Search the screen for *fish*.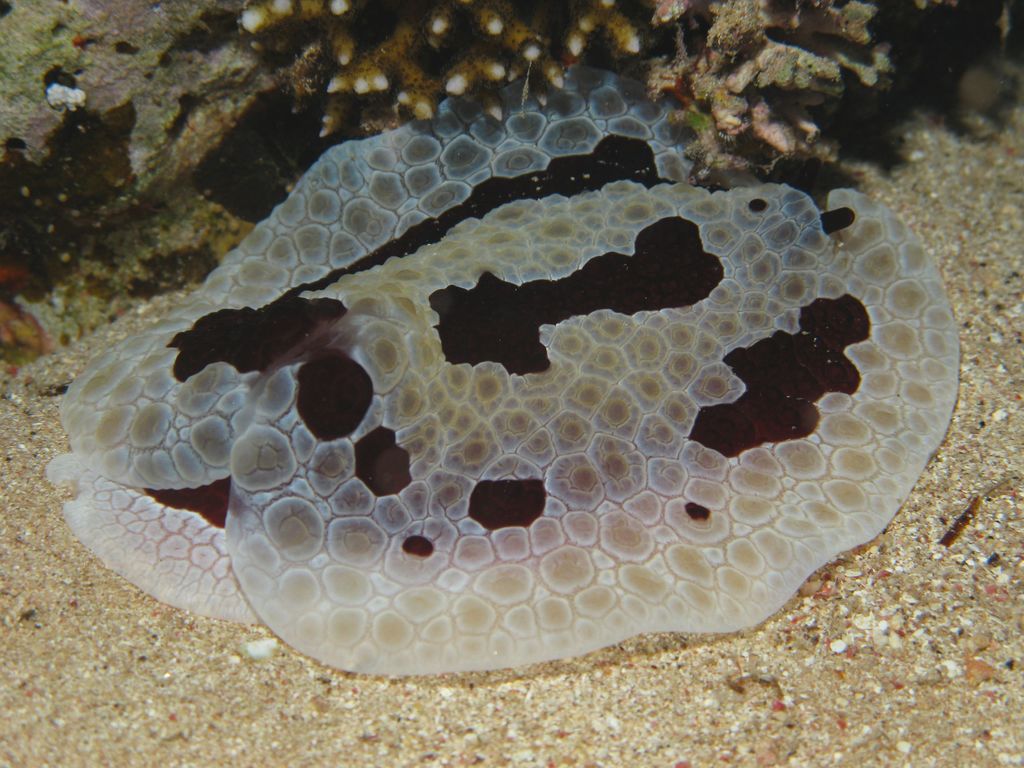
Found at select_region(43, 57, 964, 672).
